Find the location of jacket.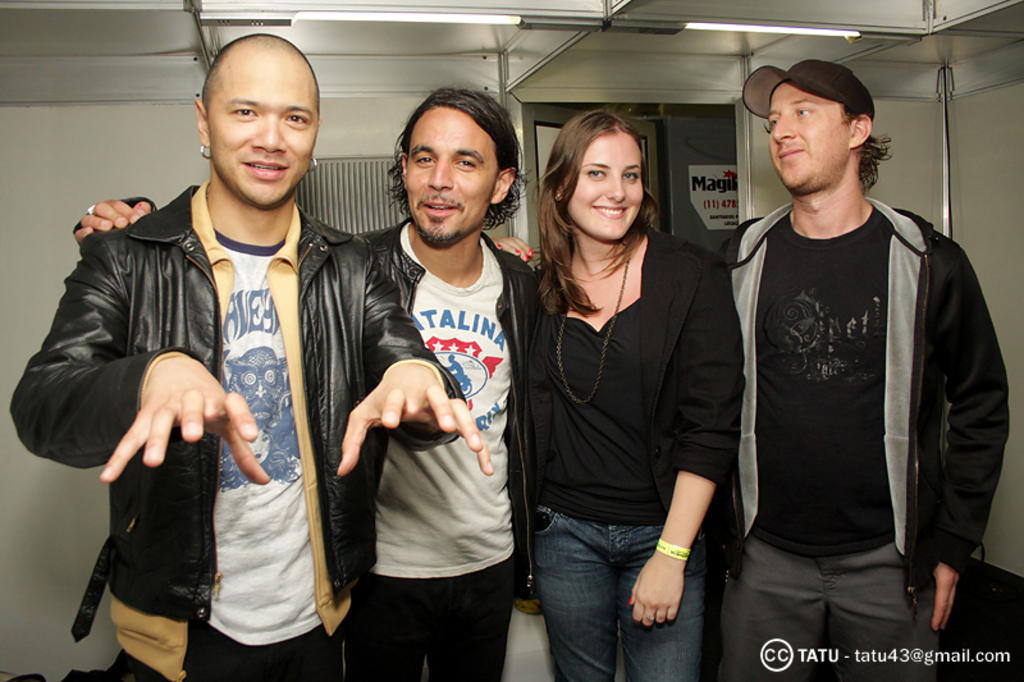
Location: (left=9, top=193, right=499, bottom=681).
